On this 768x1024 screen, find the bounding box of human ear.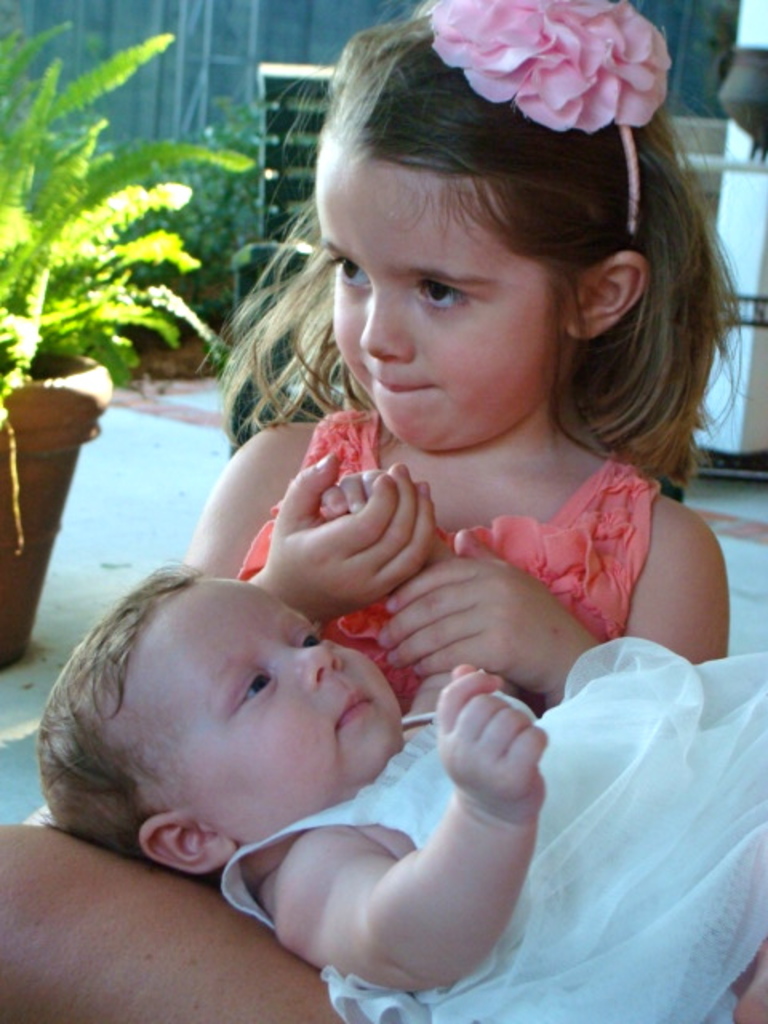
Bounding box: BBox(141, 814, 238, 878).
